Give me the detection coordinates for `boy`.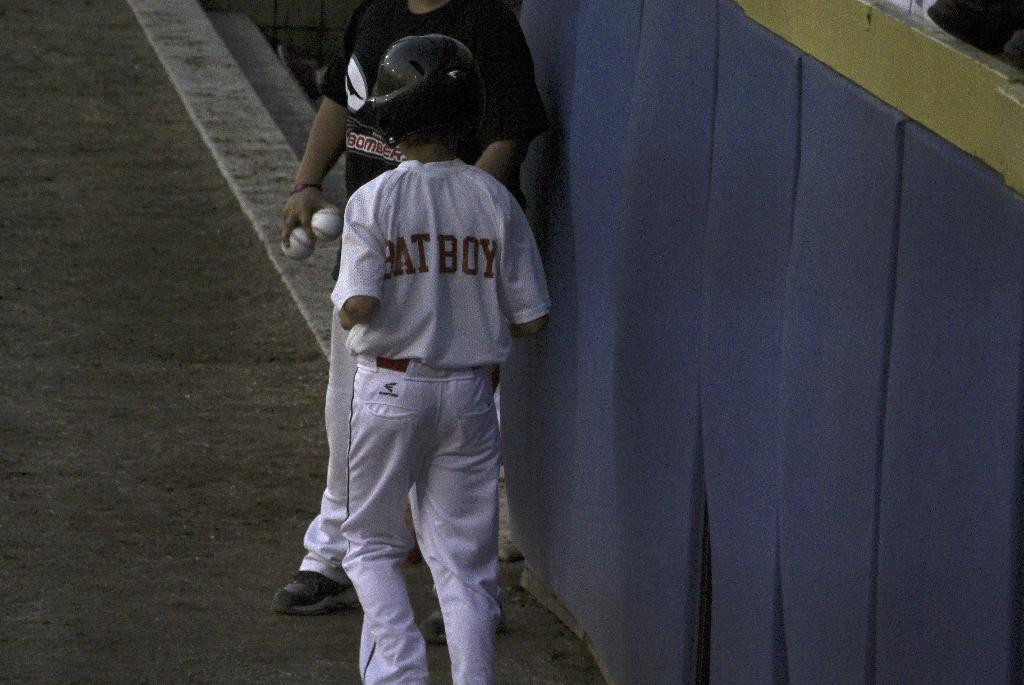
left=332, top=39, right=553, bottom=684.
